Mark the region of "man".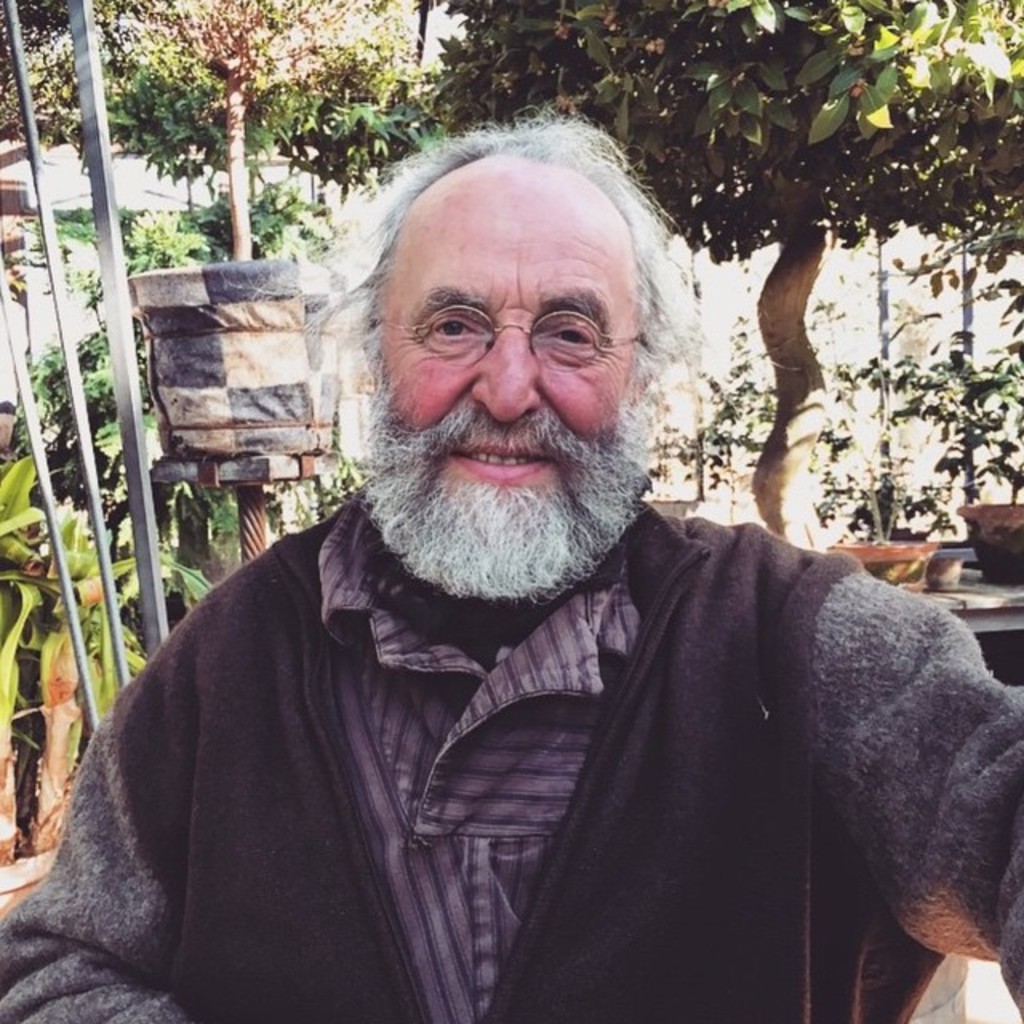
Region: 0/144/1006/992.
